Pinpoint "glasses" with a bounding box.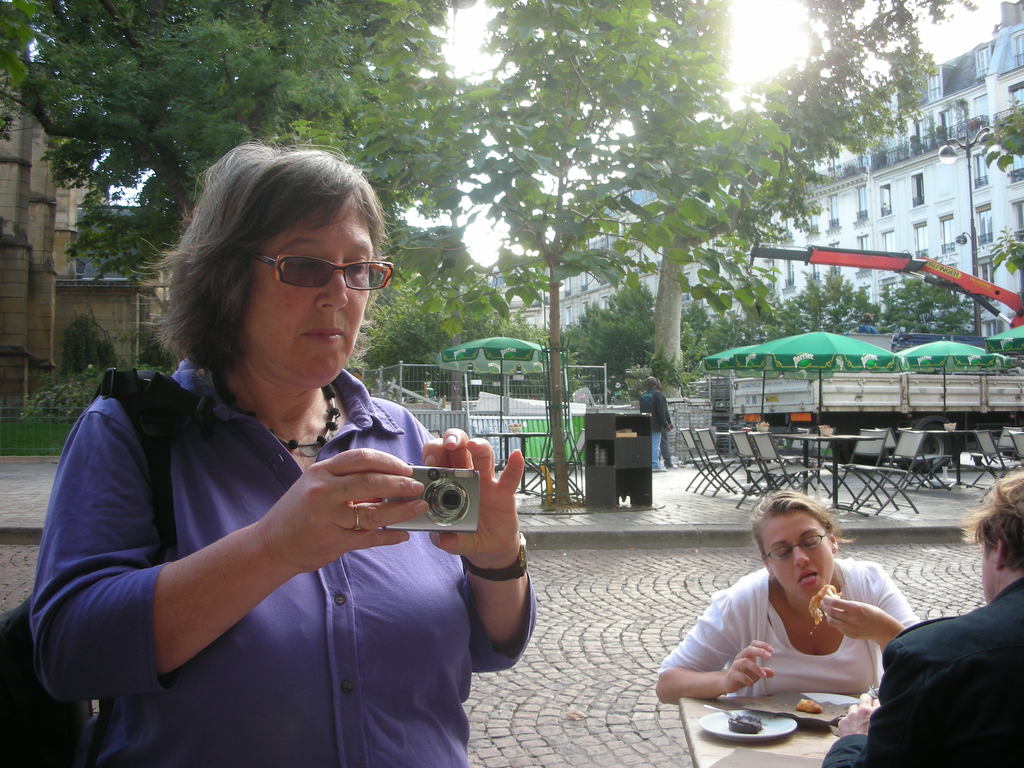
bbox=[758, 520, 833, 564].
